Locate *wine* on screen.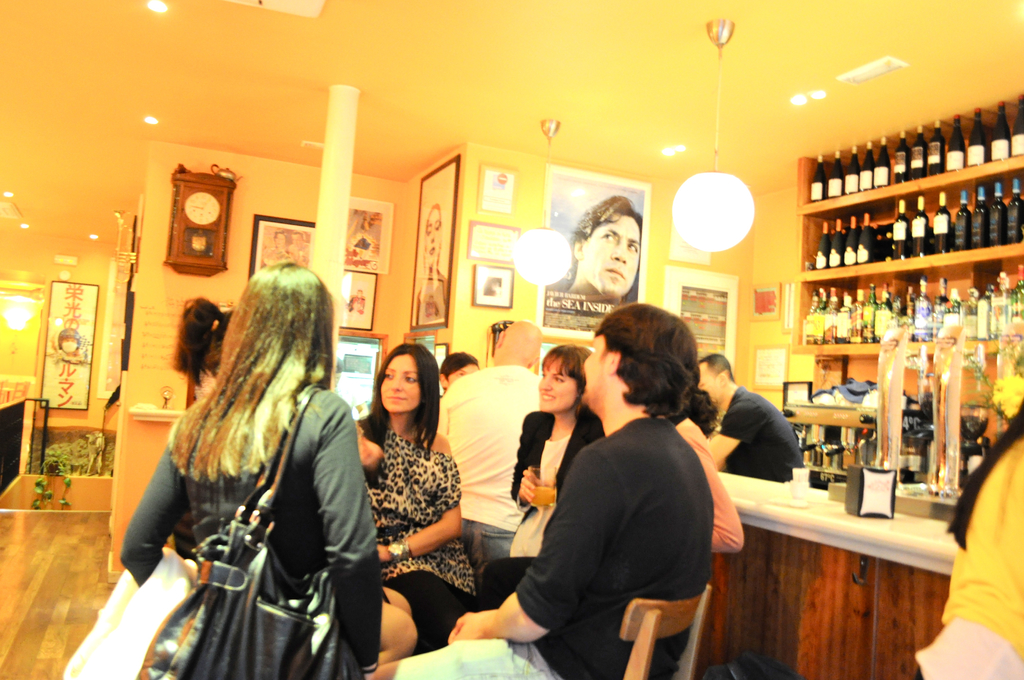
On screen at 991/103/1007/162.
